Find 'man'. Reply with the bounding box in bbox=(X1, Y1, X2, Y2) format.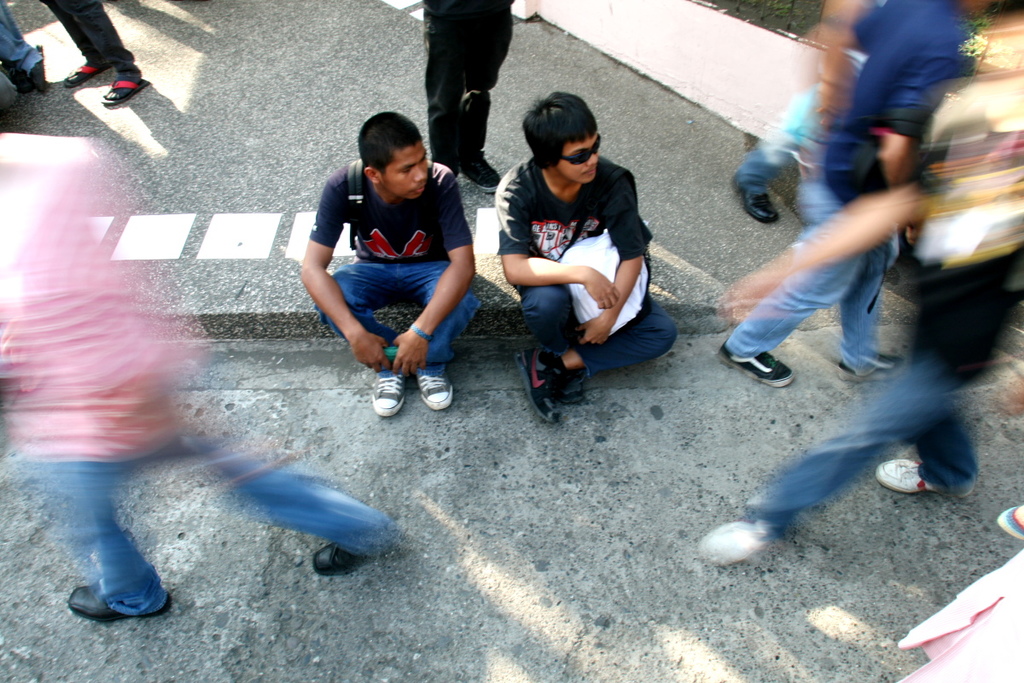
bbox=(494, 89, 681, 426).
